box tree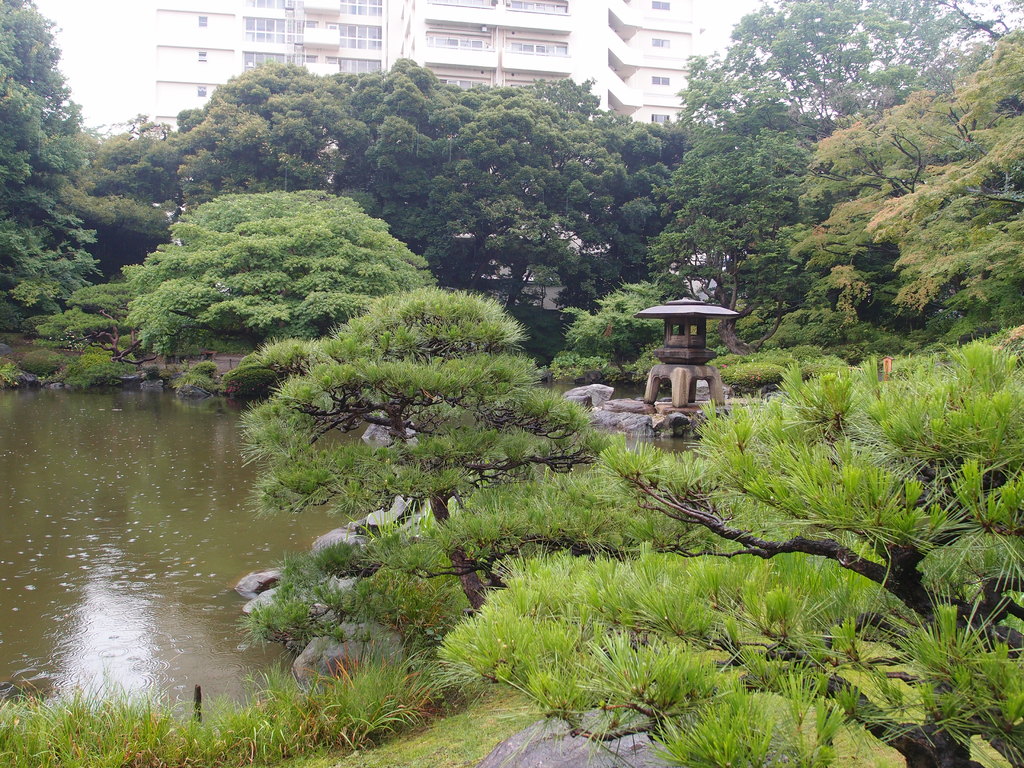
BBox(128, 188, 435, 353)
